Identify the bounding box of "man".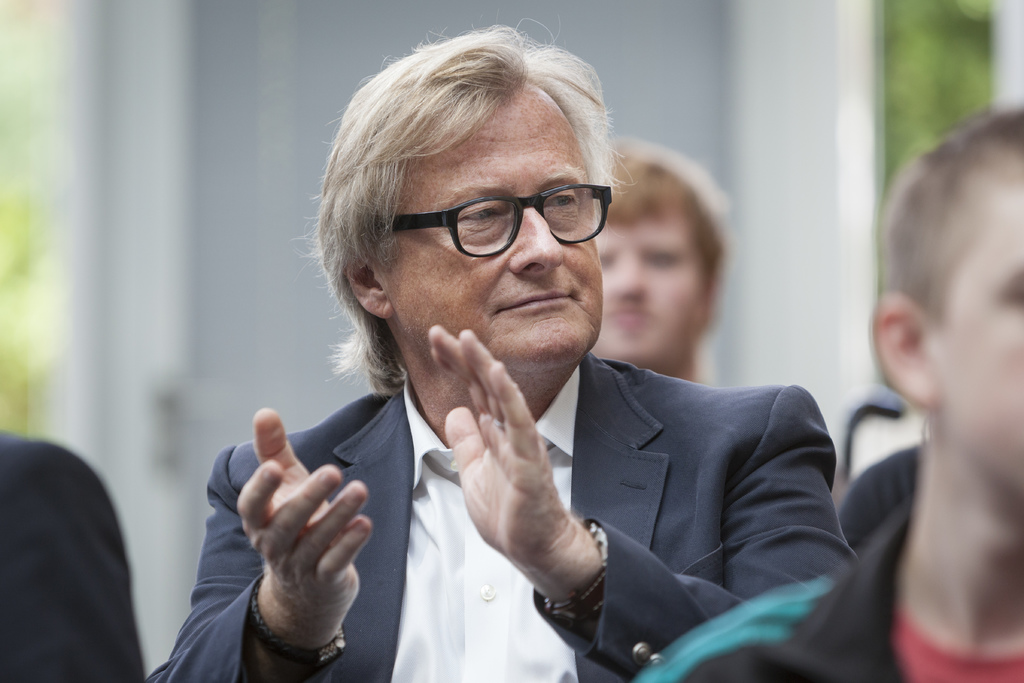
box(588, 130, 737, 381).
